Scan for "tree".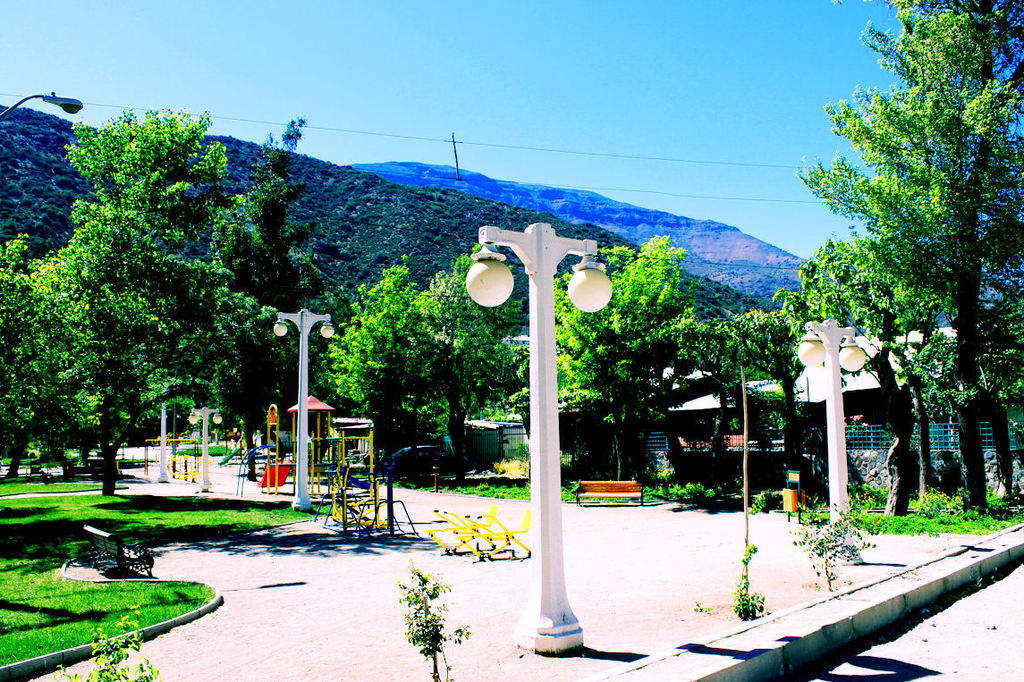
Scan result: (325,268,435,492).
